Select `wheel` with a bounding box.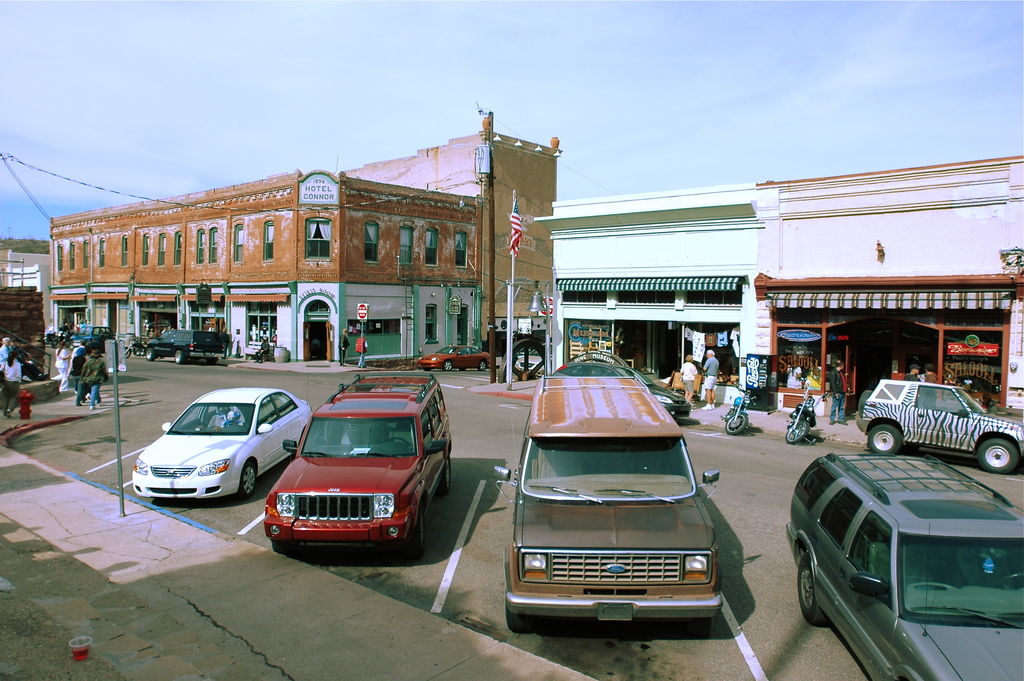
bbox=[440, 361, 455, 372].
